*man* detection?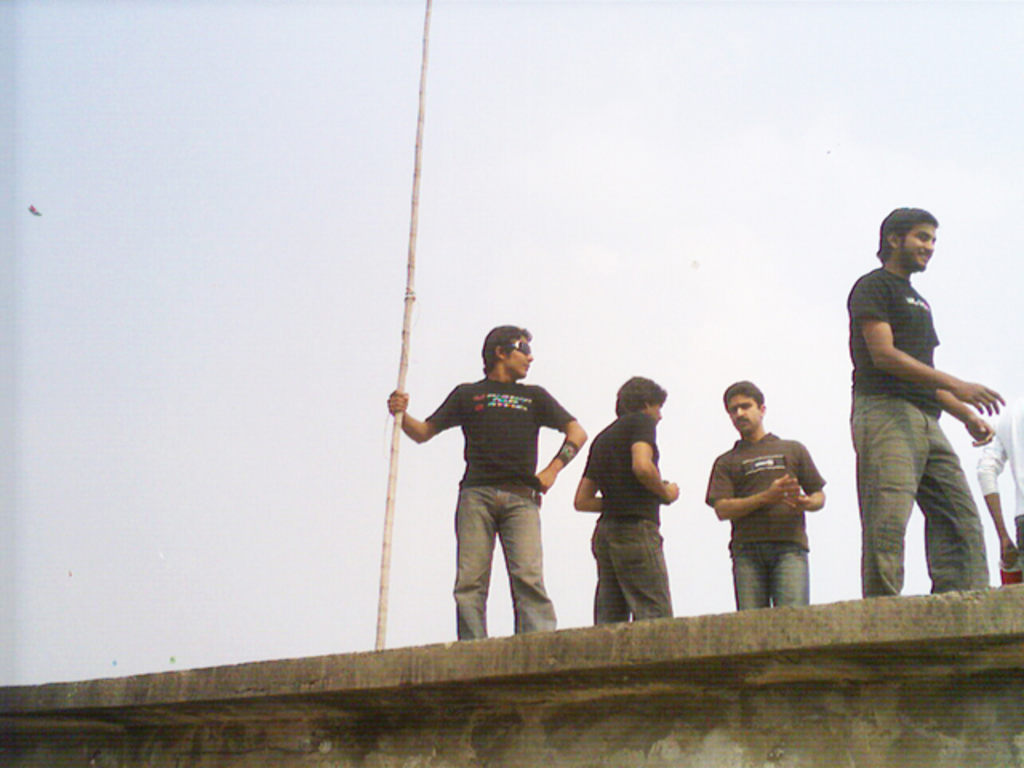
locate(981, 394, 1022, 586)
